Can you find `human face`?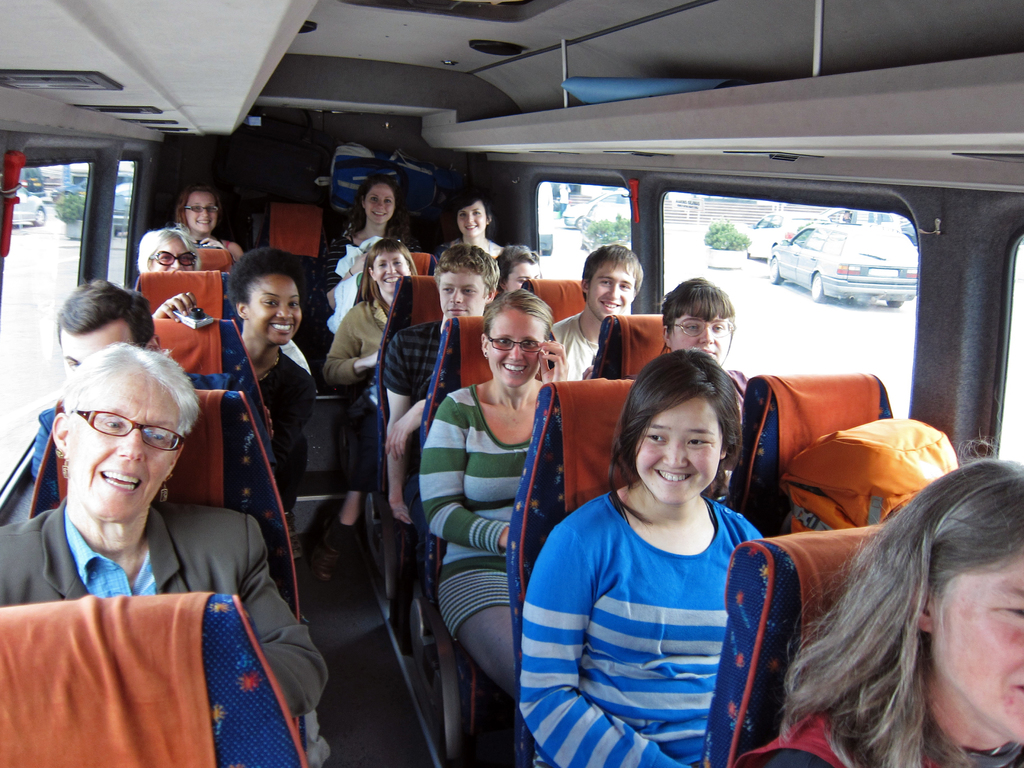
Yes, bounding box: box=[366, 181, 395, 222].
